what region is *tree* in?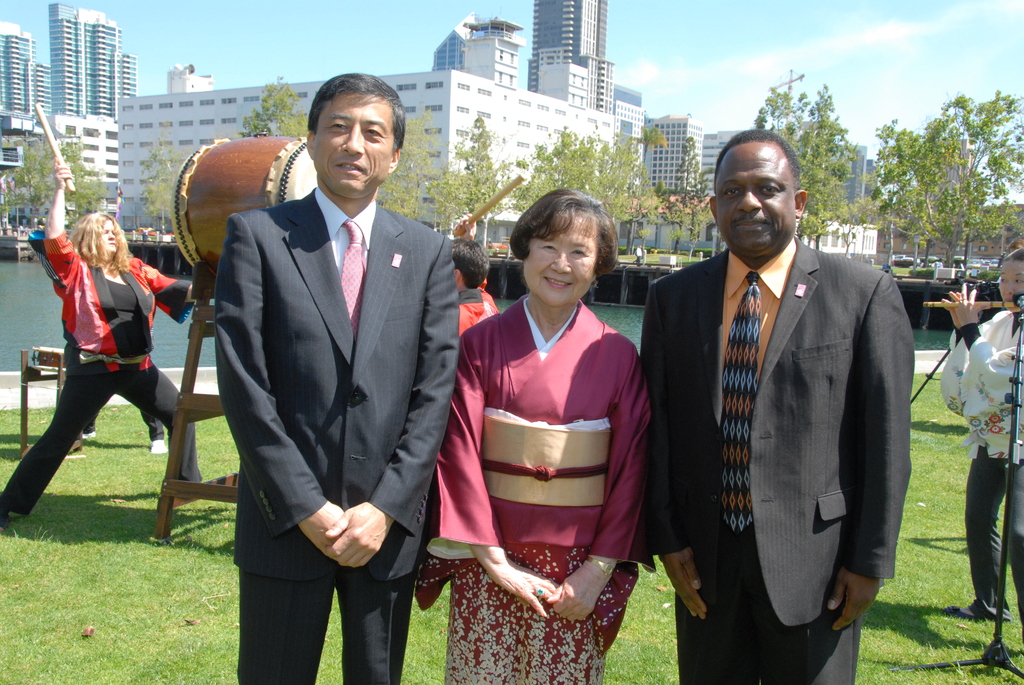
locate(509, 122, 644, 226).
